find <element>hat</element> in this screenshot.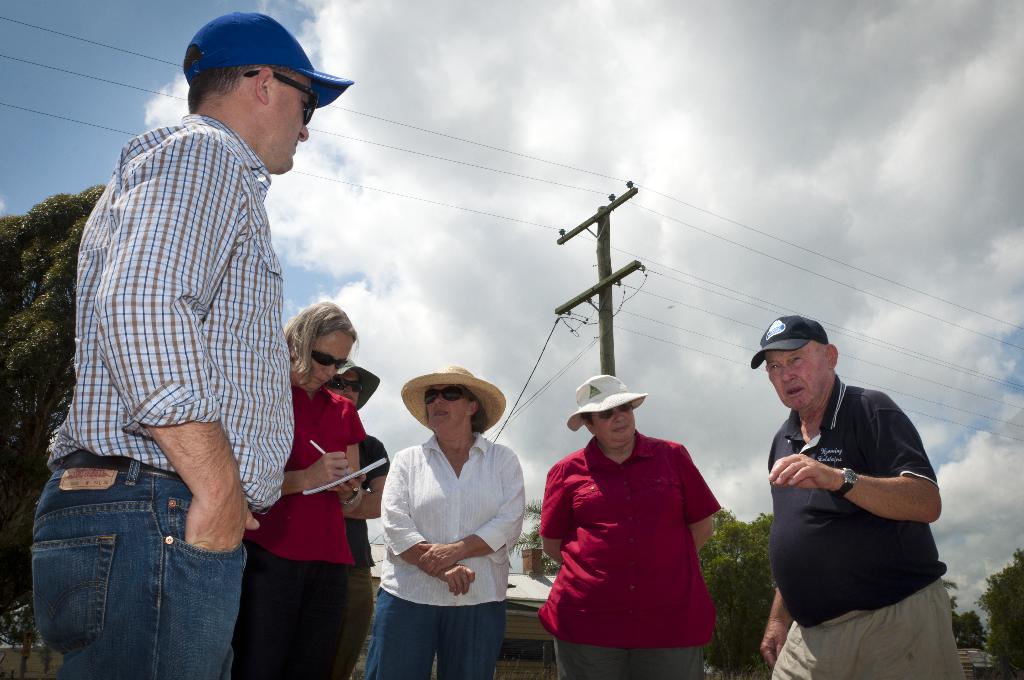
The bounding box for <element>hat</element> is 749 314 826 366.
